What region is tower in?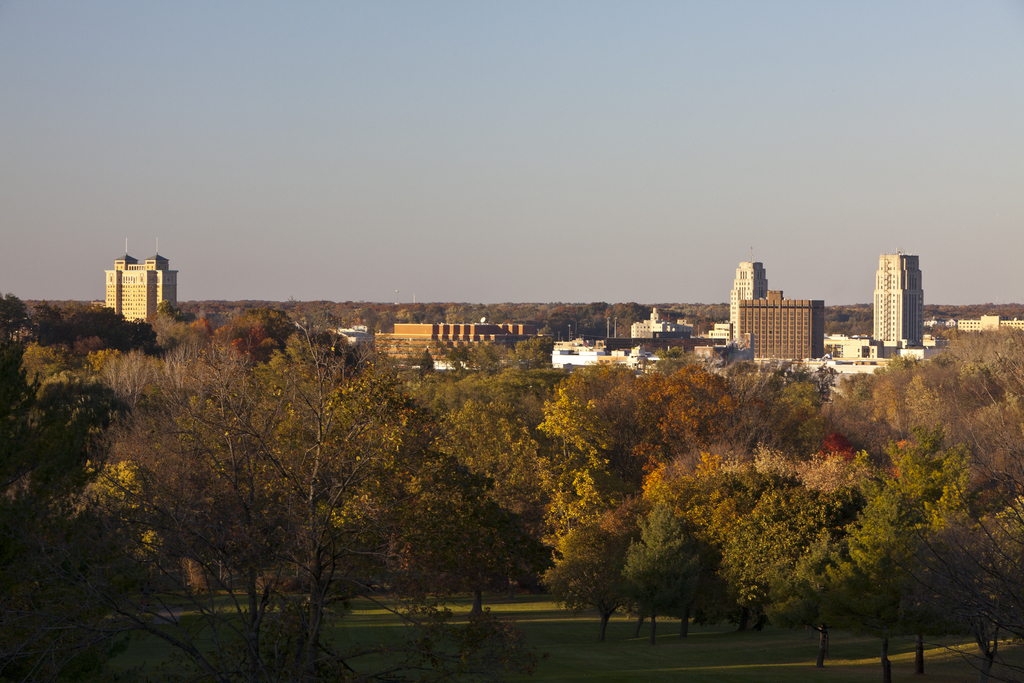
pyautogui.locateOnScreen(875, 258, 922, 345).
